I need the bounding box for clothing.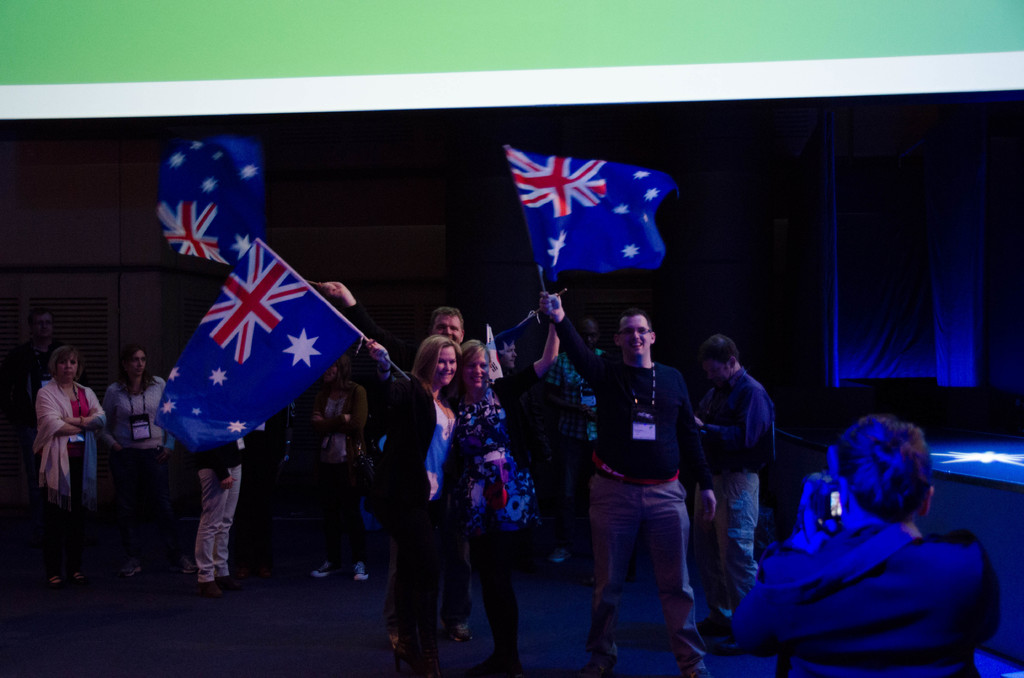
Here it is: 99/372/180/593.
